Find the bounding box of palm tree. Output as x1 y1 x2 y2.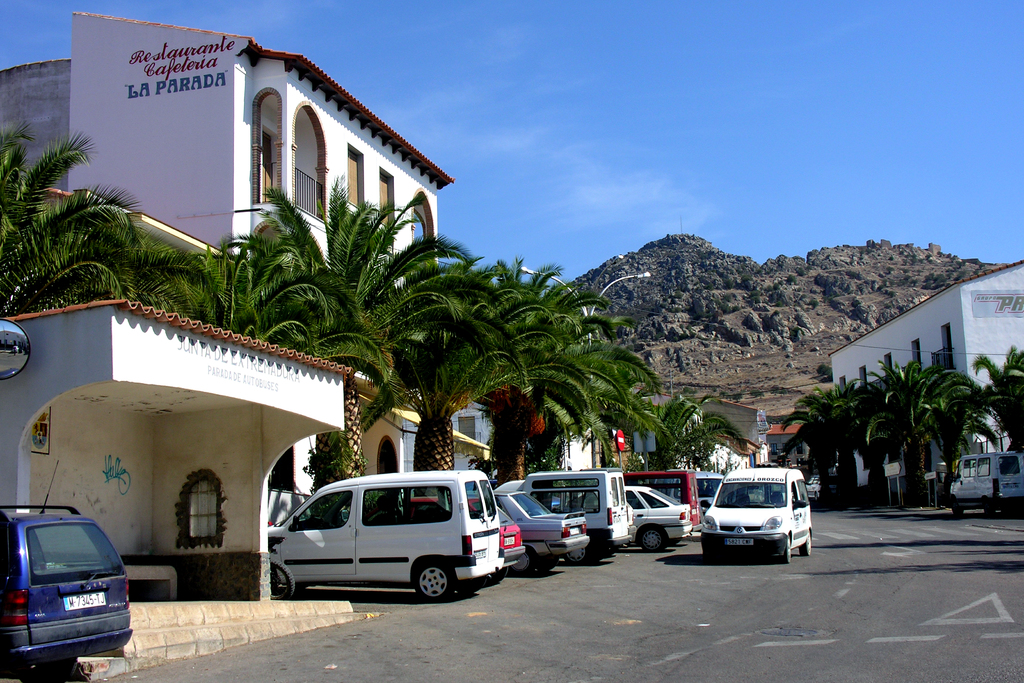
516 306 655 458.
